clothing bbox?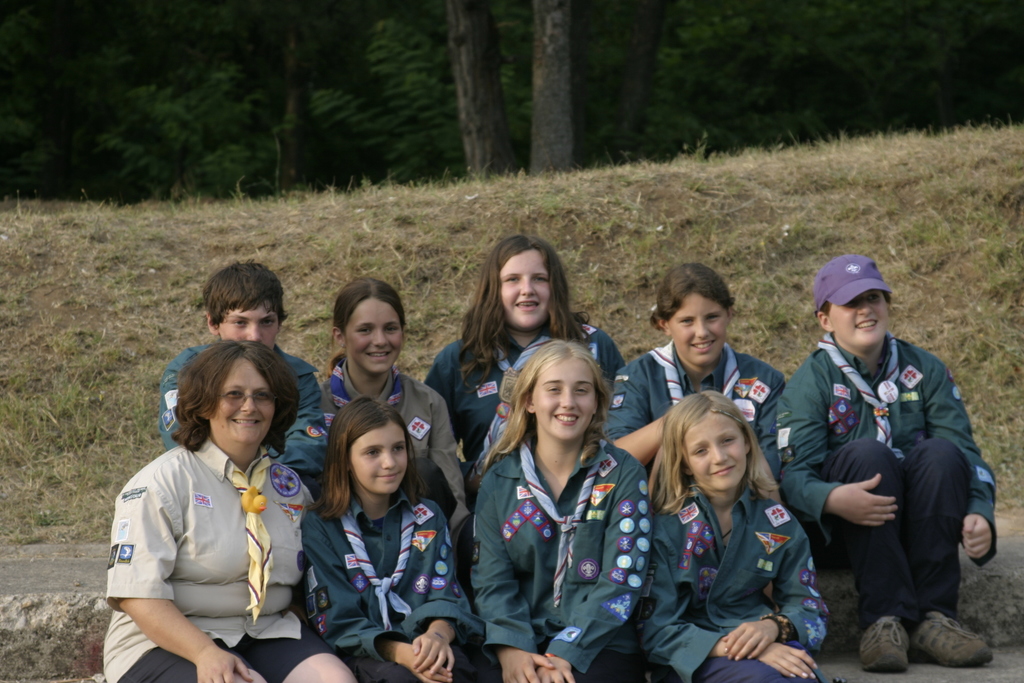
pyautogui.locateOnScreen(326, 364, 474, 550)
